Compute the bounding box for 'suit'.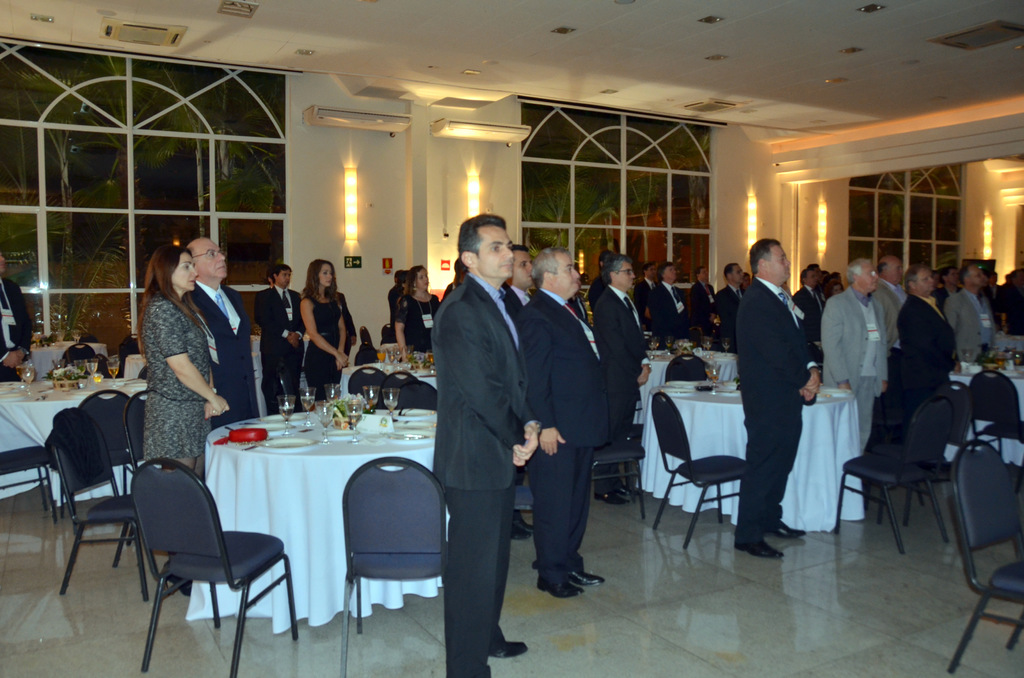
bbox=(589, 279, 645, 490).
